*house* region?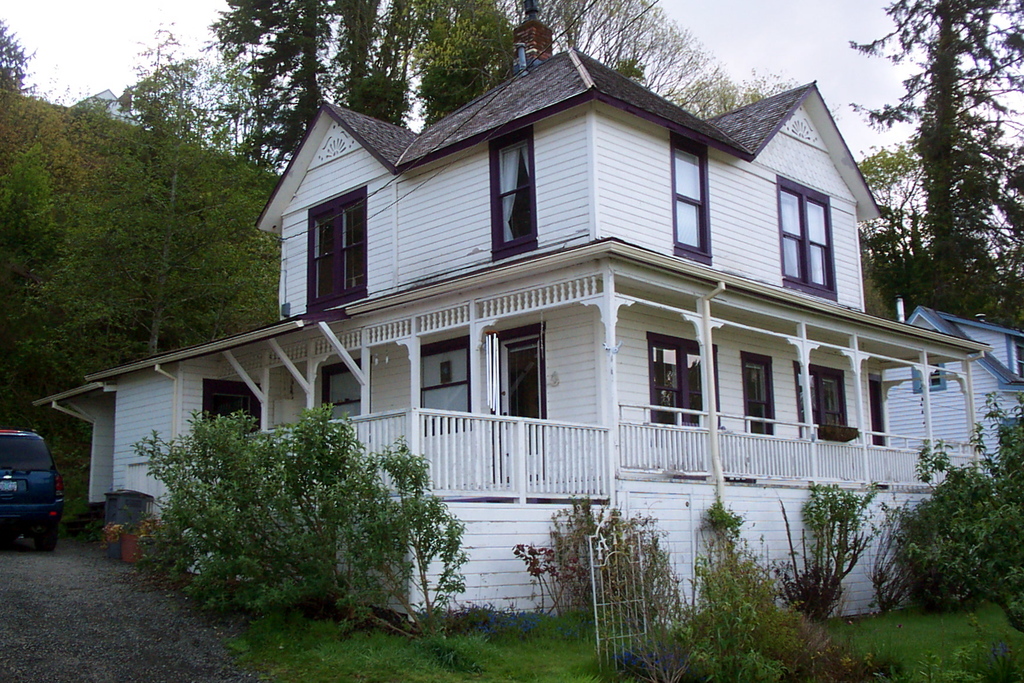
x1=876, y1=302, x2=1023, y2=474
